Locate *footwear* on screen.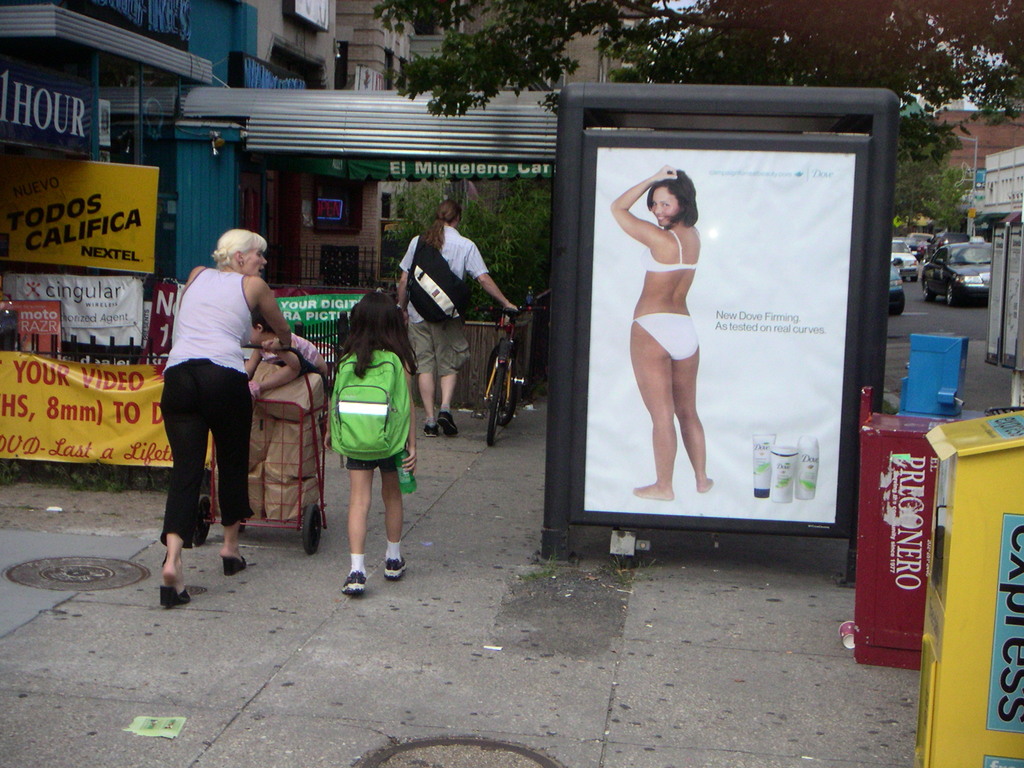
On screen at (438, 408, 455, 440).
